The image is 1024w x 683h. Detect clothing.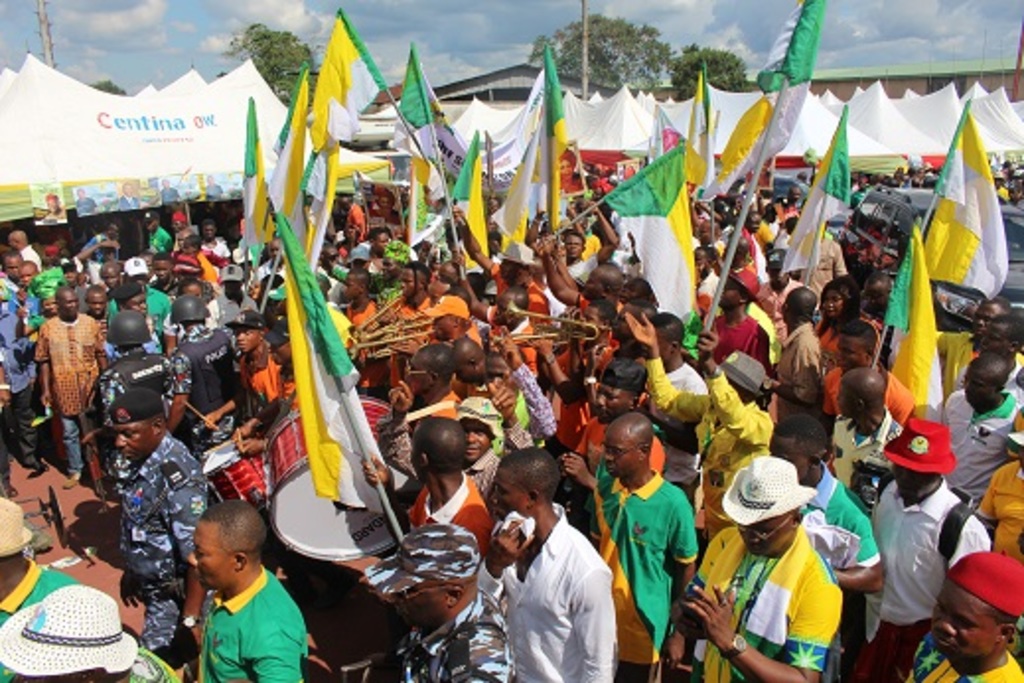
Detection: bbox=(760, 322, 842, 456).
